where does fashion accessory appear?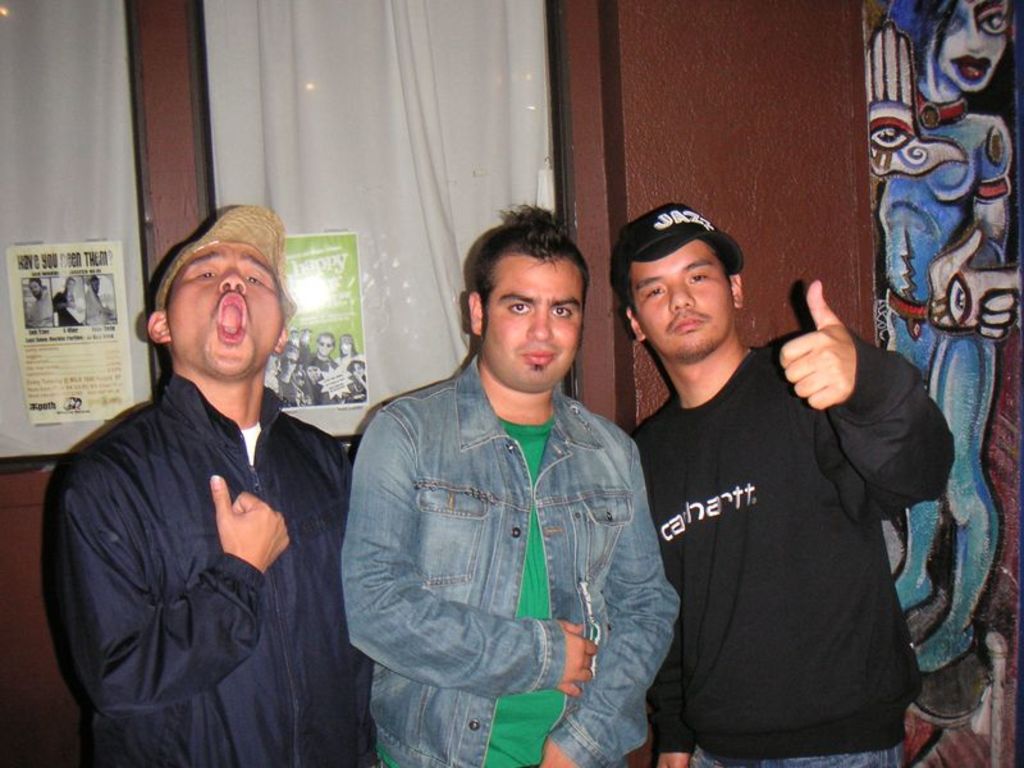
Appears at bbox=[623, 197, 737, 266].
